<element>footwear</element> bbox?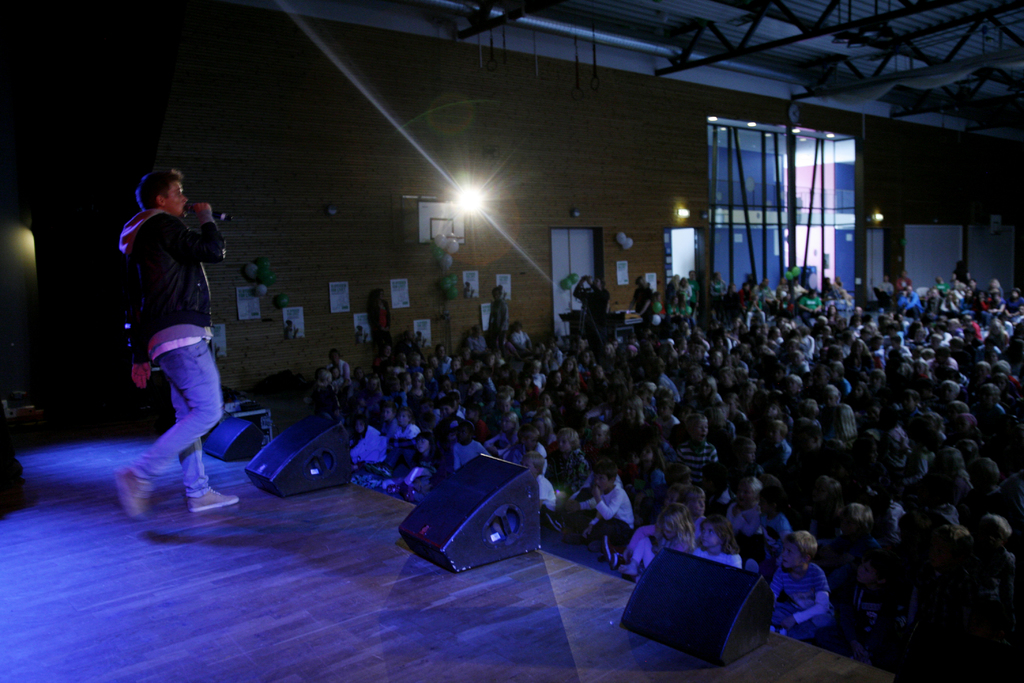
(189, 484, 244, 511)
